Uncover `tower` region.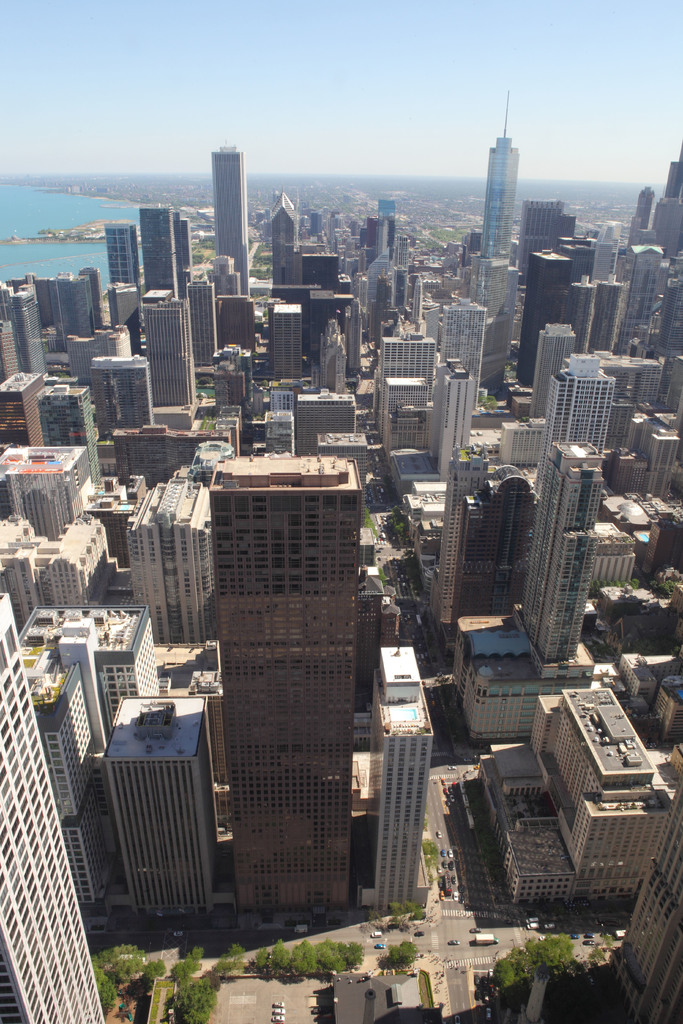
Uncovered: select_region(0, 282, 50, 386).
